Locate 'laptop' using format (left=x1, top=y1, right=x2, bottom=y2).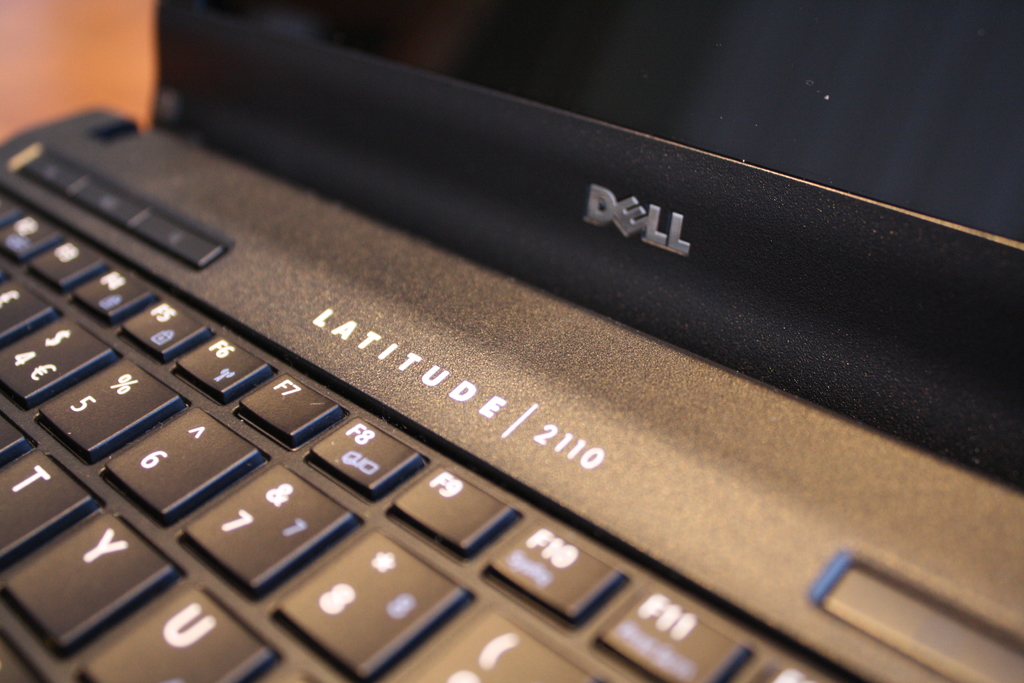
(left=0, top=63, right=981, bottom=682).
